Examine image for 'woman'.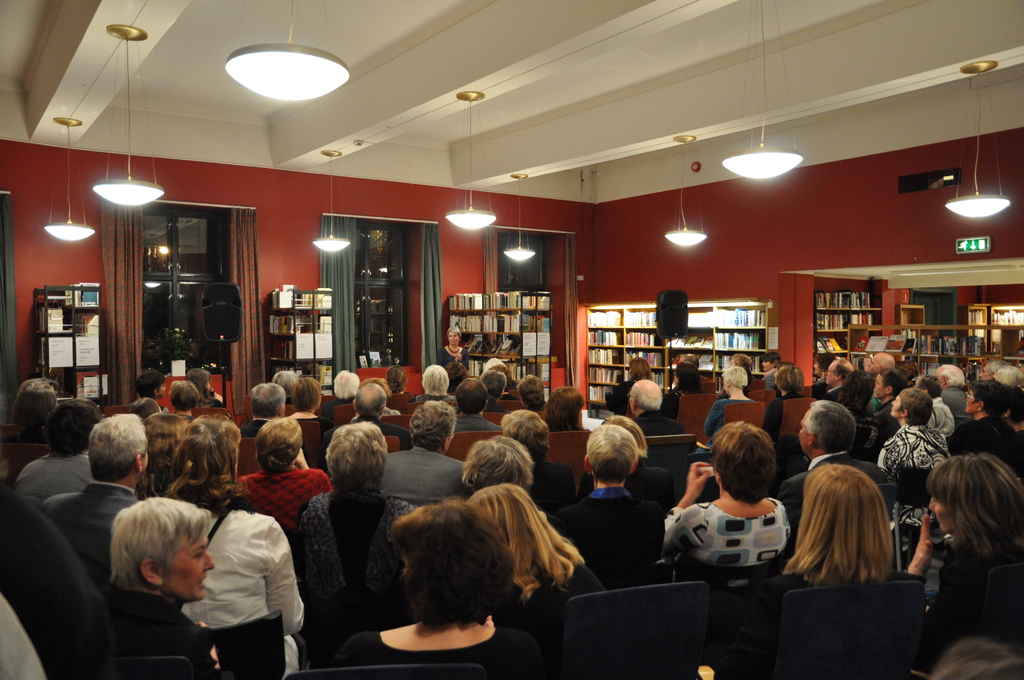
Examination result: locate(3, 373, 60, 444).
